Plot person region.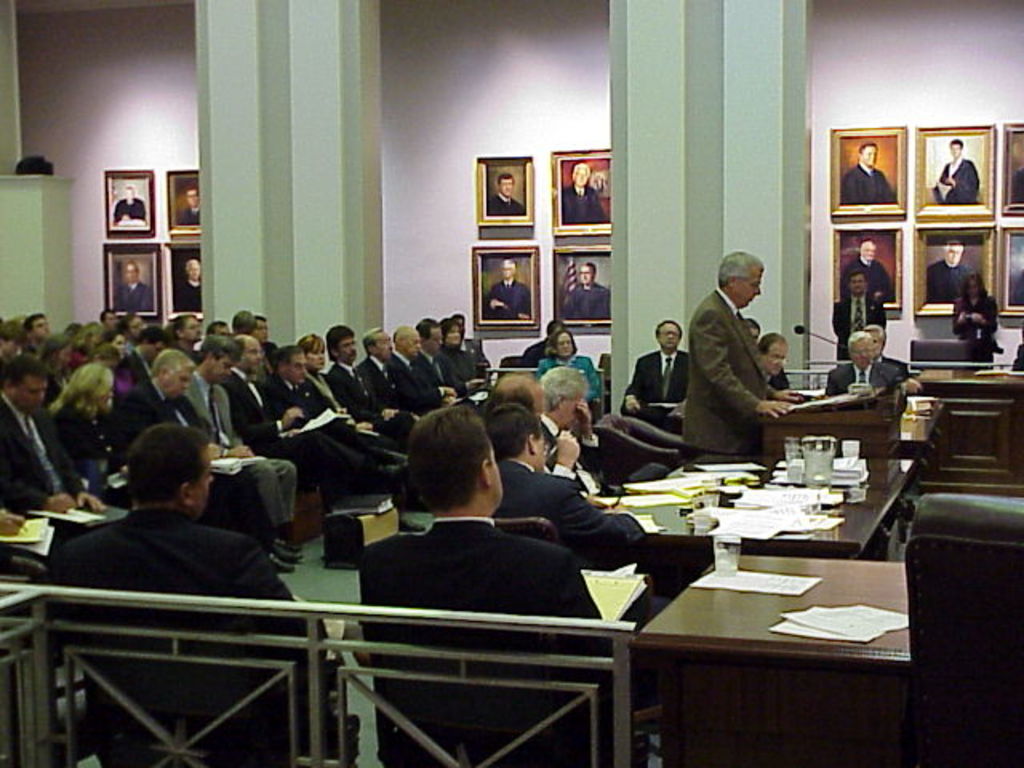
Plotted at [685,232,794,480].
